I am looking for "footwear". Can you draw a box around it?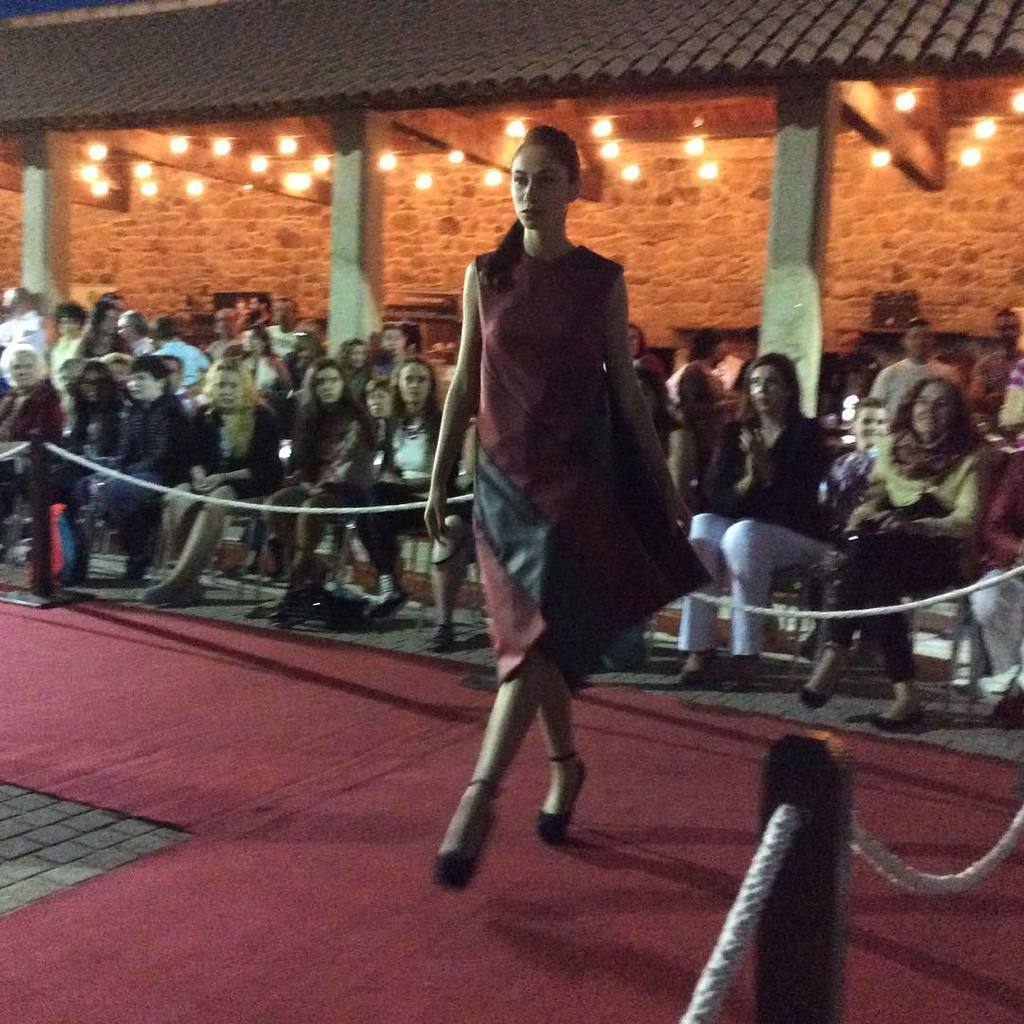
Sure, the bounding box is bbox(137, 583, 179, 604).
